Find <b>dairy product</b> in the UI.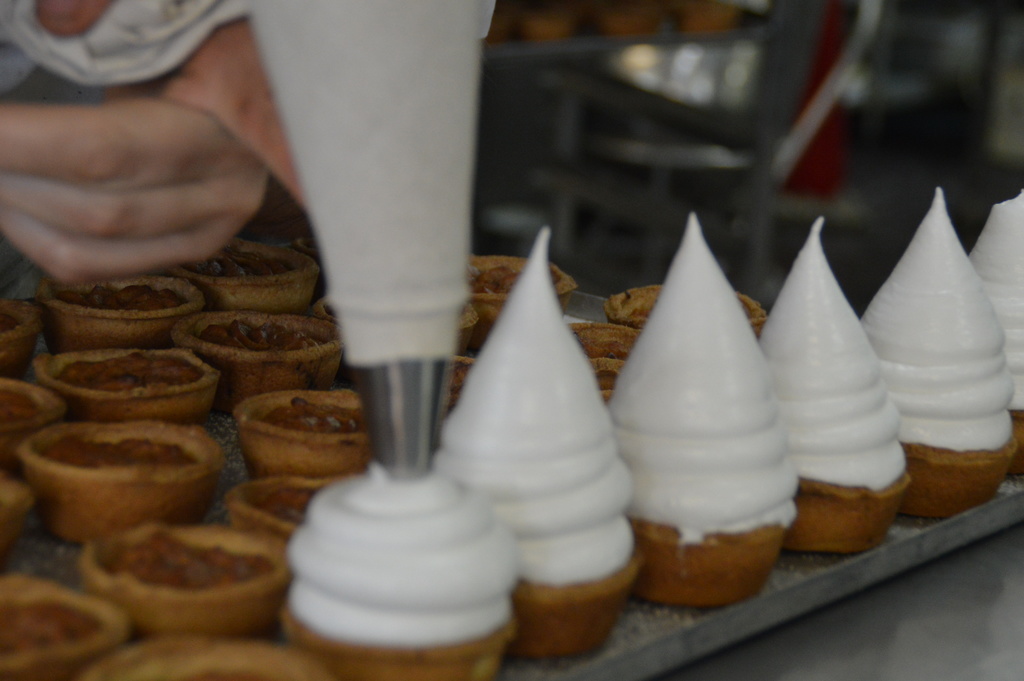
UI element at x1=604 y1=211 x2=801 y2=545.
